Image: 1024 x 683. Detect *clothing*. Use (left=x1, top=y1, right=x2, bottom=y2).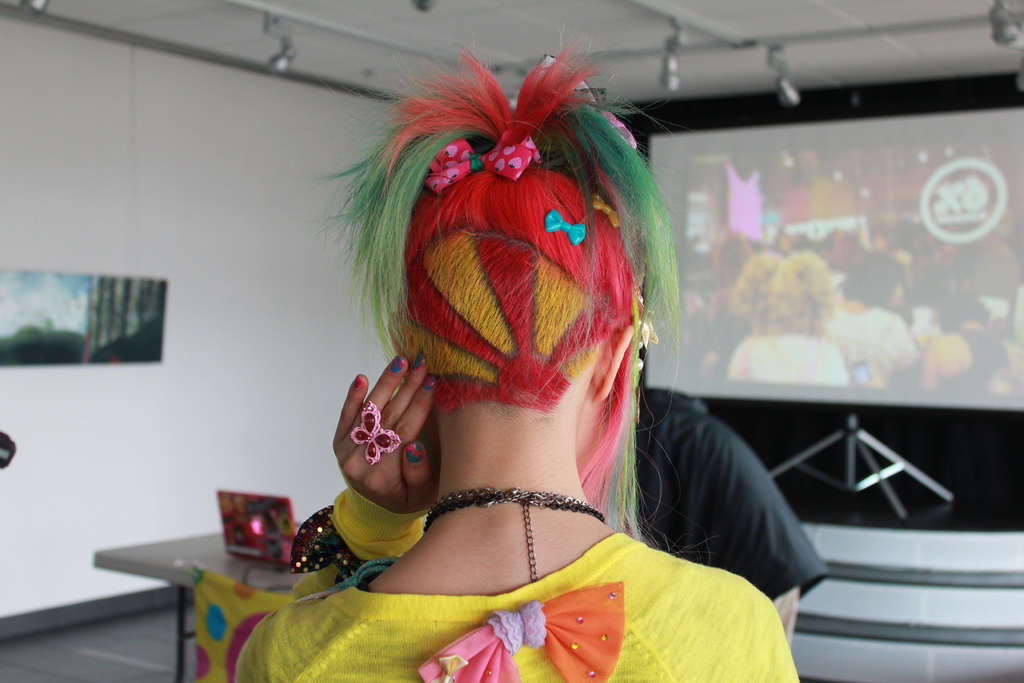
(left=629, top=381, right=834, bottom=649).
